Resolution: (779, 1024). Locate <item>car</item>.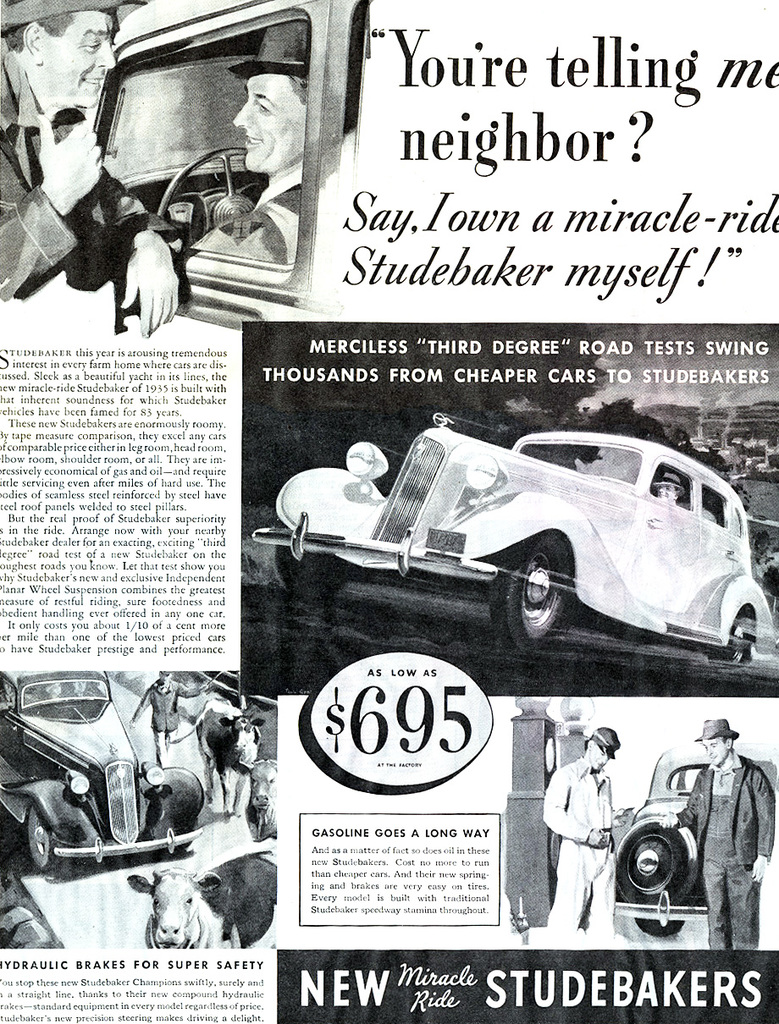
l=595, t=751, r=778, b=942.
